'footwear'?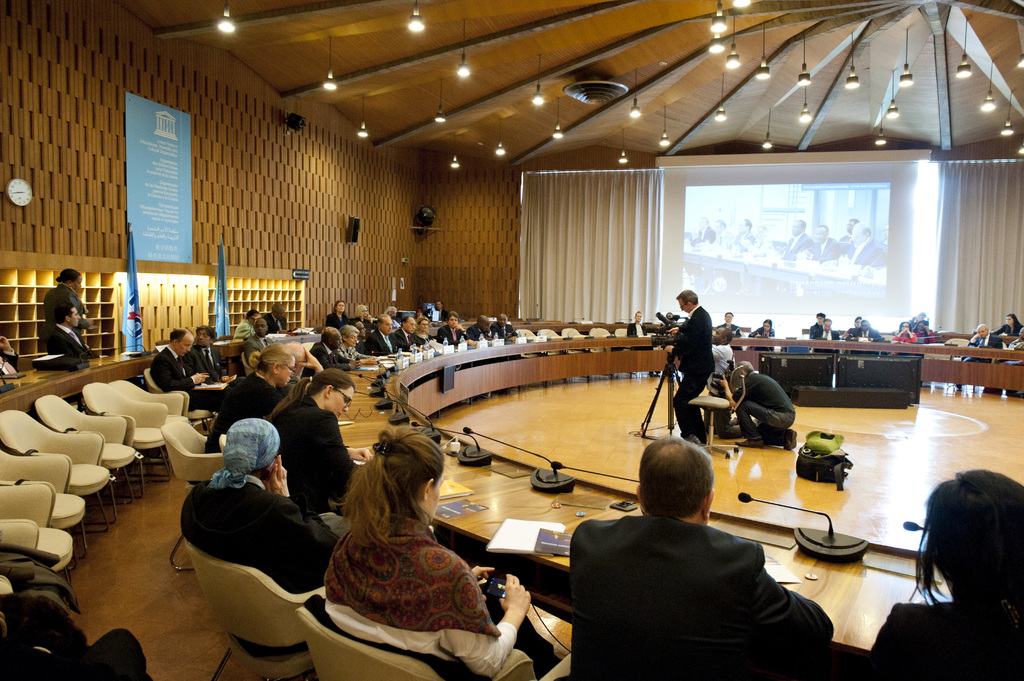
<bbox>782, 431, 796, 454</bbox>
